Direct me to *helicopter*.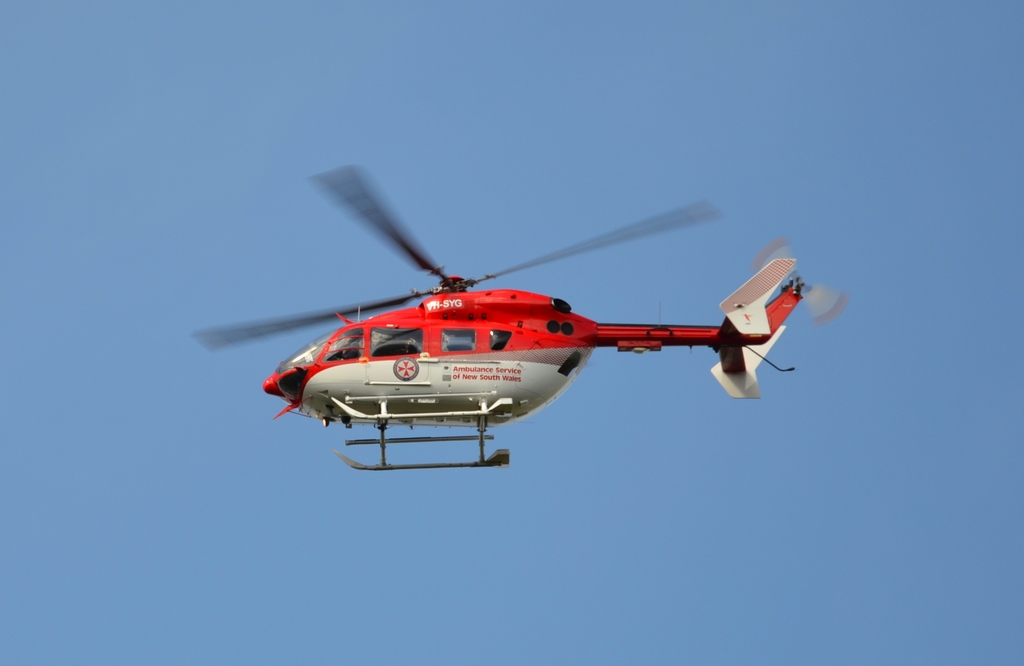
Direction: (left=177, top=165, right=836, bottom=479).
